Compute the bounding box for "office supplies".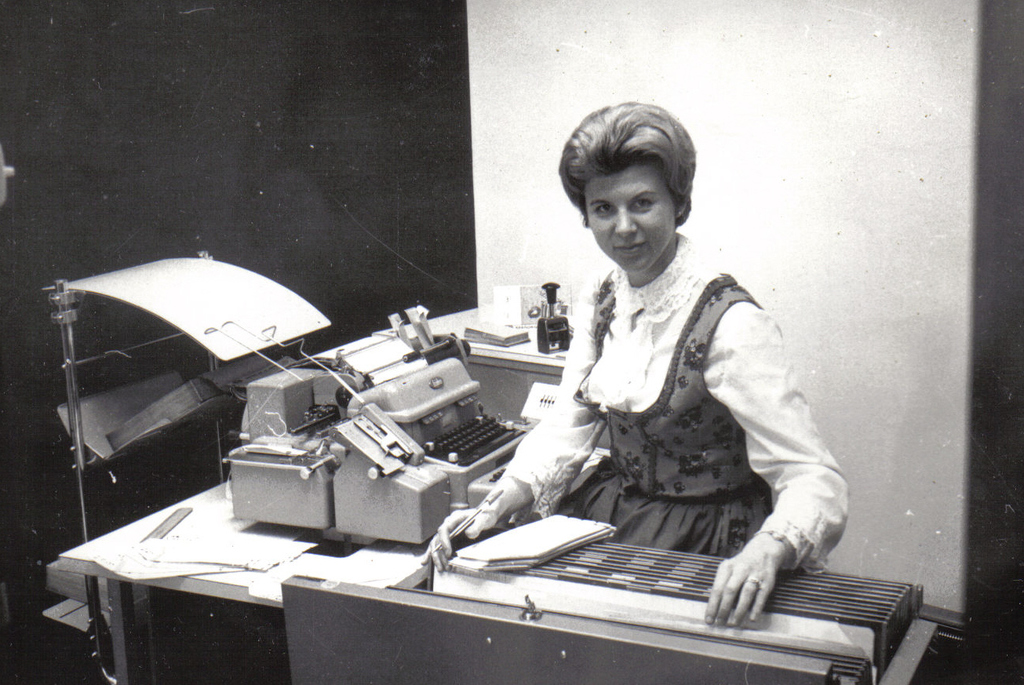
<region>534, 281, 574, 355</region>.
